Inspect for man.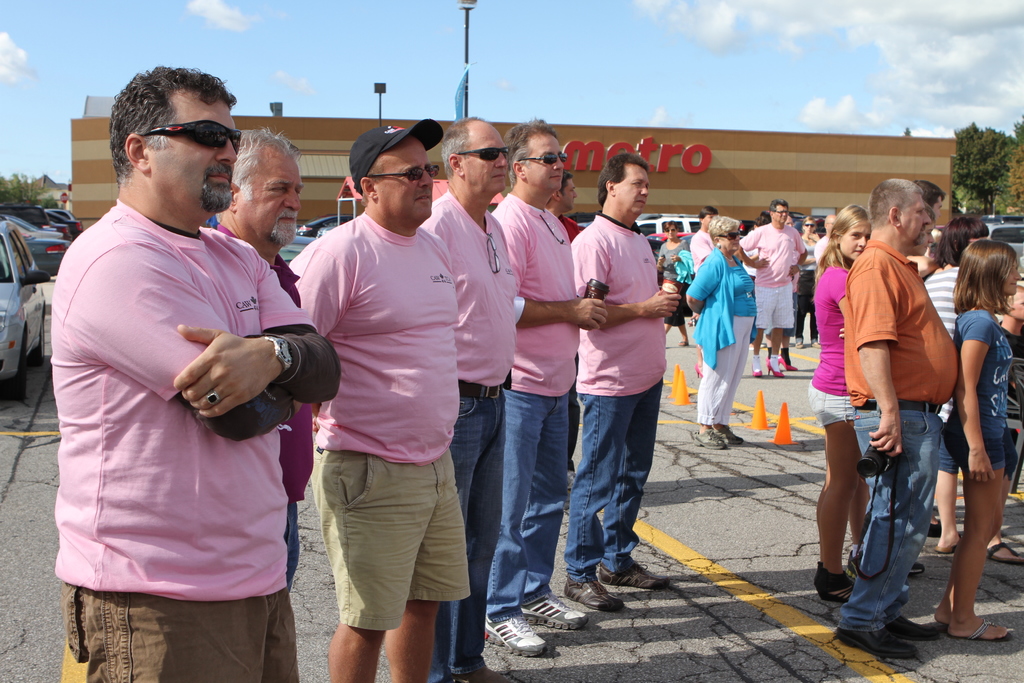
Inspection: 742,197,808,375.
